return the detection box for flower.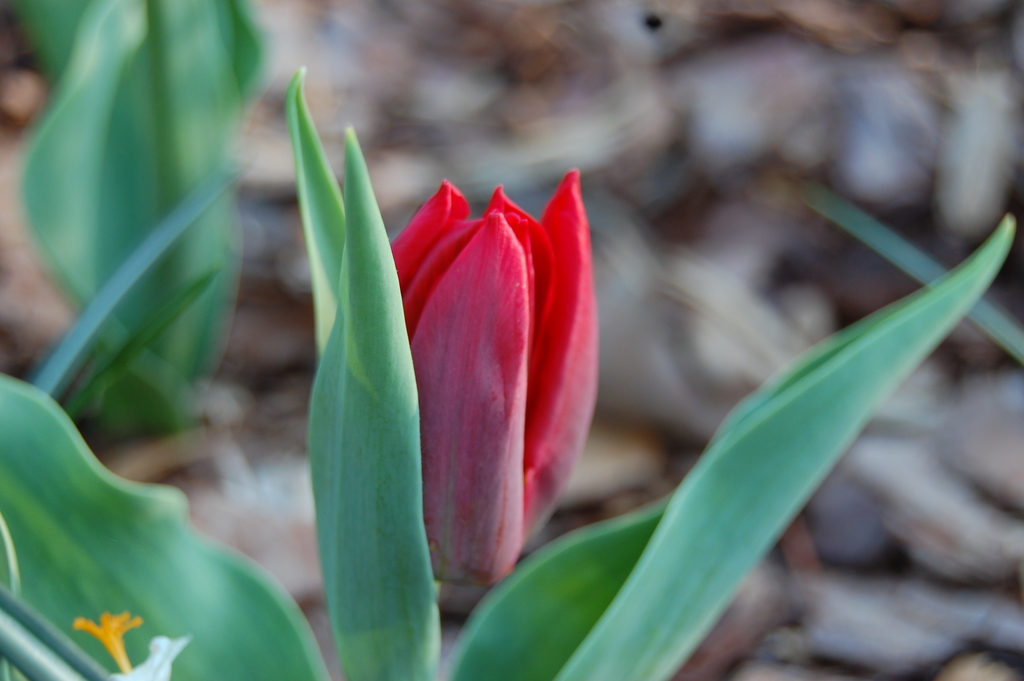
77,611,147,676.
